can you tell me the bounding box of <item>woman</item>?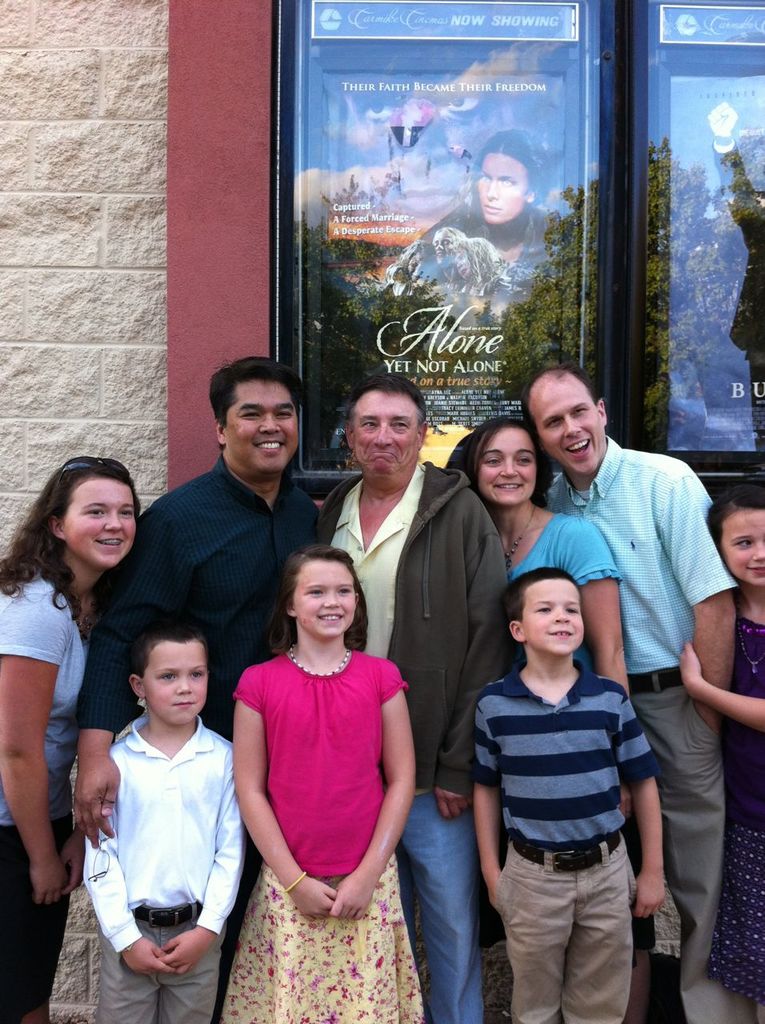
<bbox>218, 523, 431, 997</bbox>.
